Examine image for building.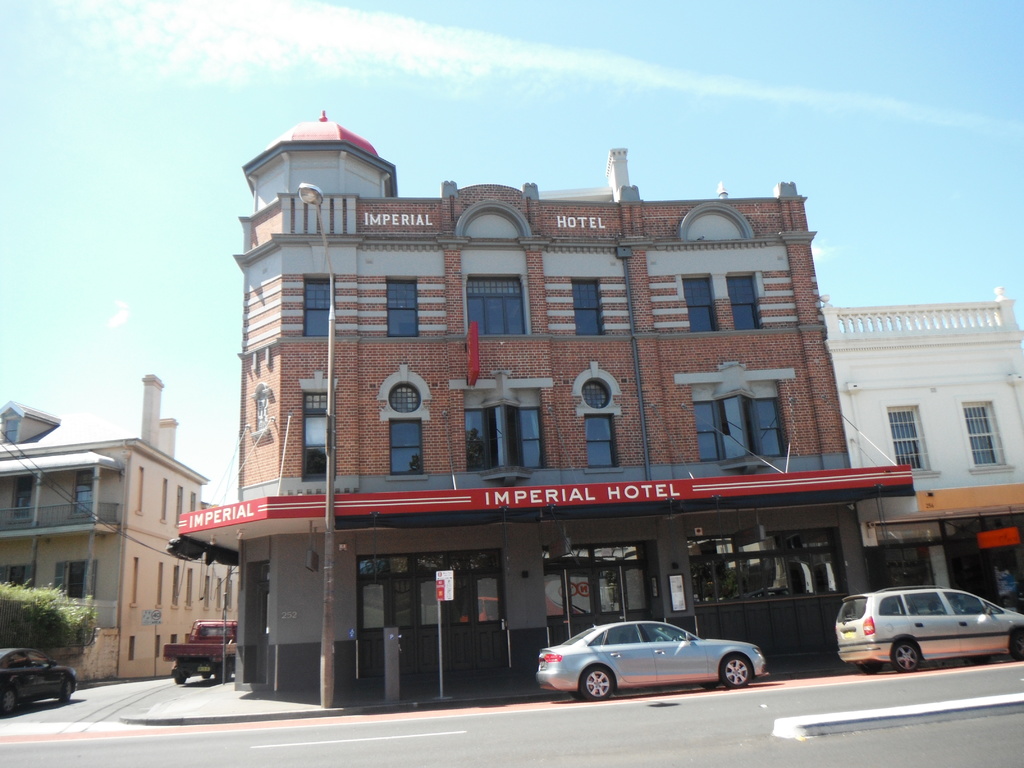
Examination result: l=170, t=108, r=911, b=685.
